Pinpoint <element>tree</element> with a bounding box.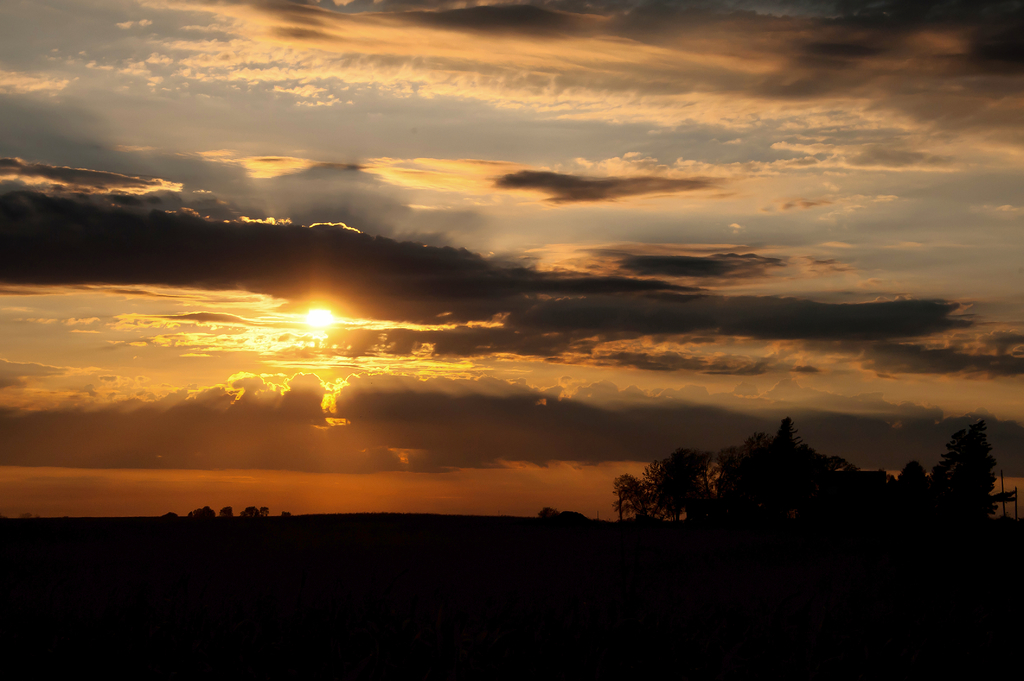
box(186, 507, 216, 518).
